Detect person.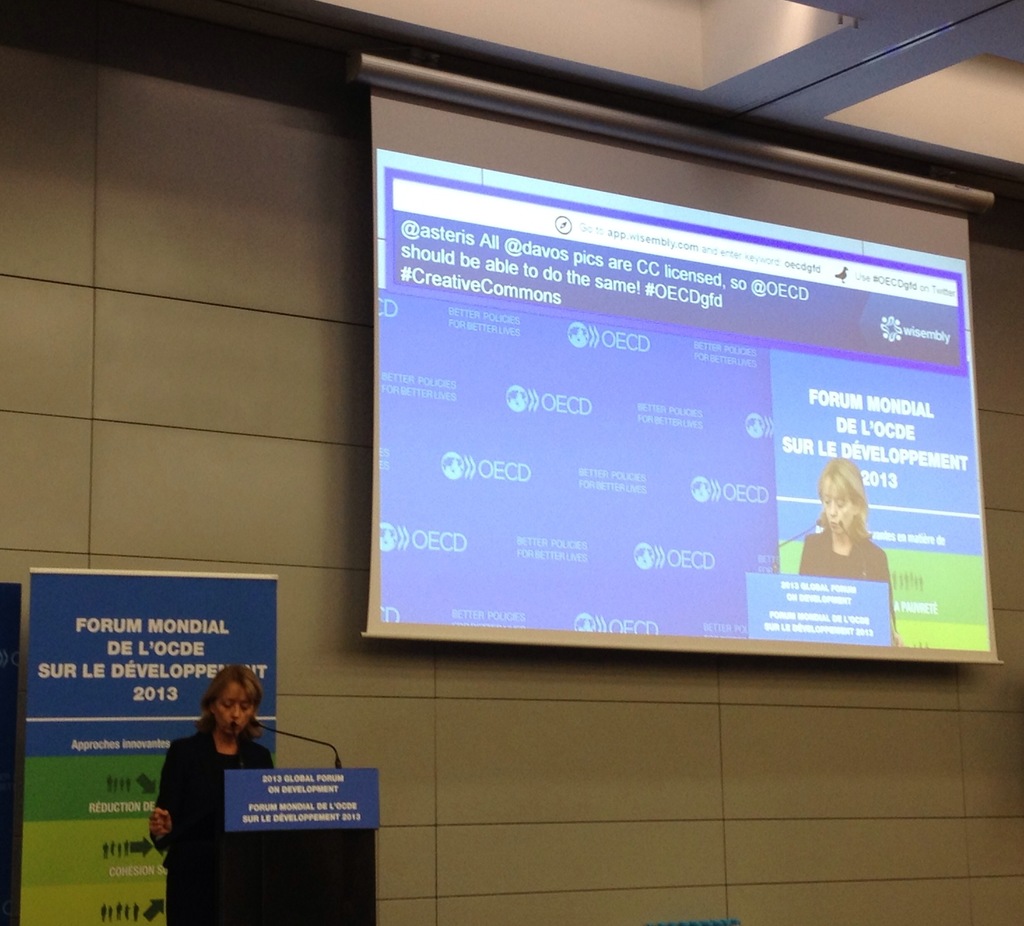
Detected at <box>147,637,286,895</box>.
